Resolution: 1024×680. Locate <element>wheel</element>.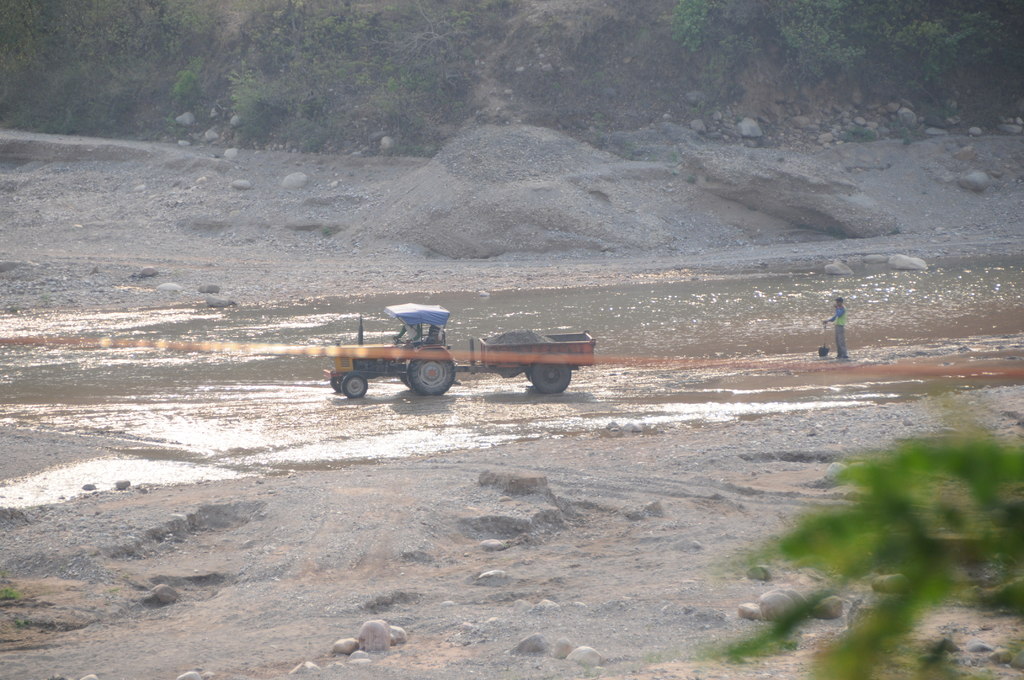
left=531, top=362, right=572, bottom=393.
